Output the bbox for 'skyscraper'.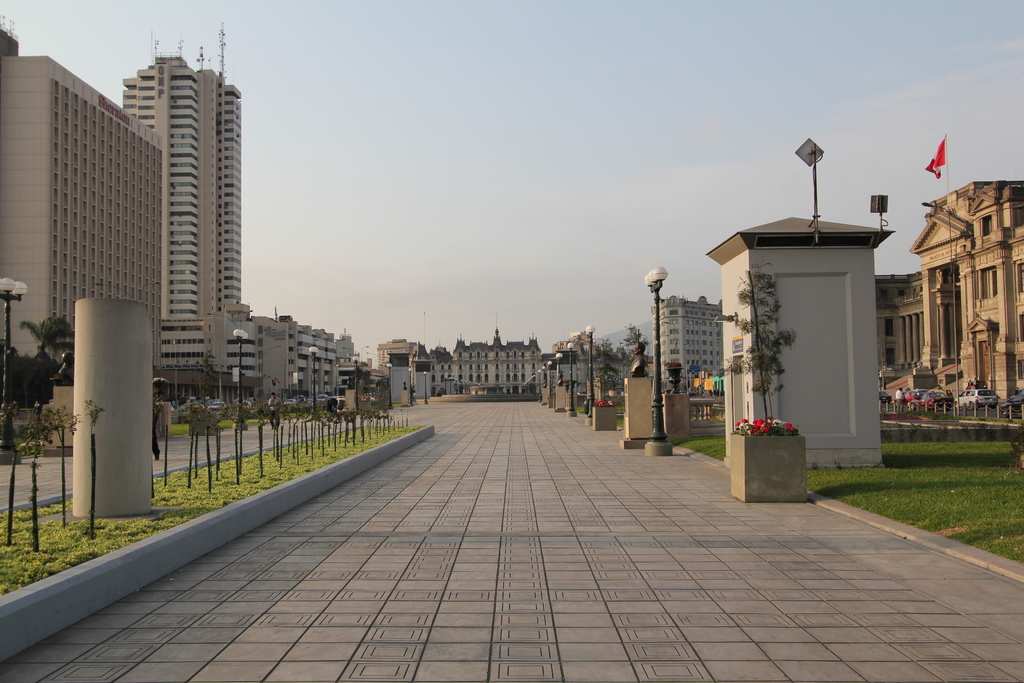
box=[20, 29, 181, 380].
